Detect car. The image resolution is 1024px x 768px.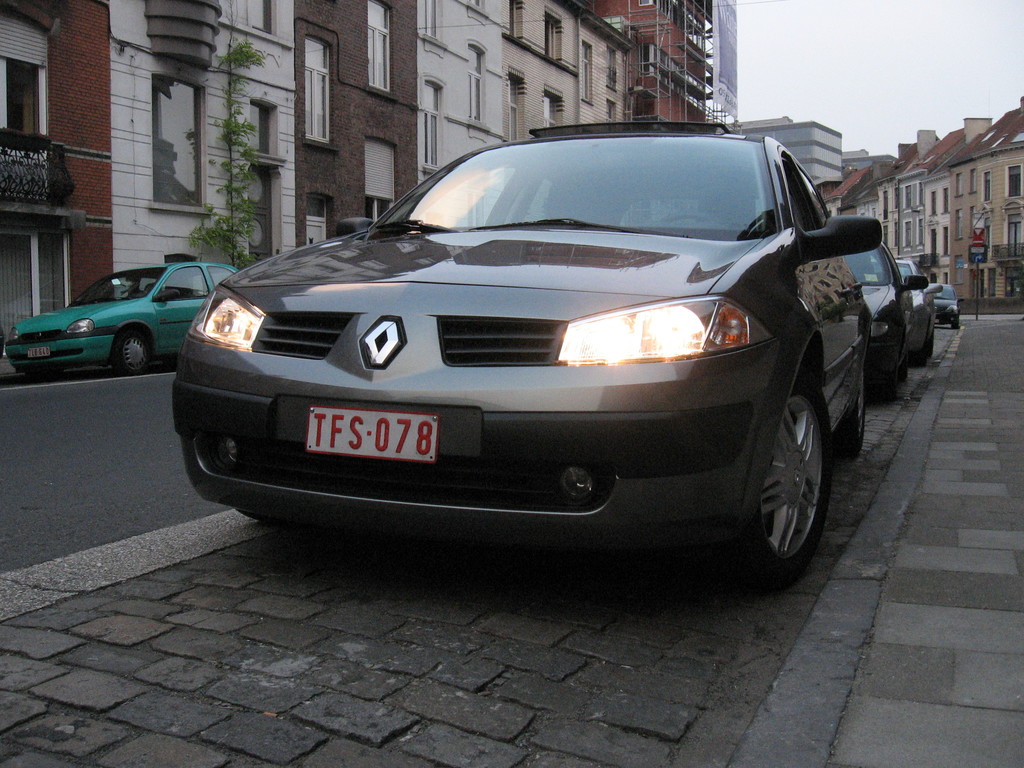
(172,121,882,591).
